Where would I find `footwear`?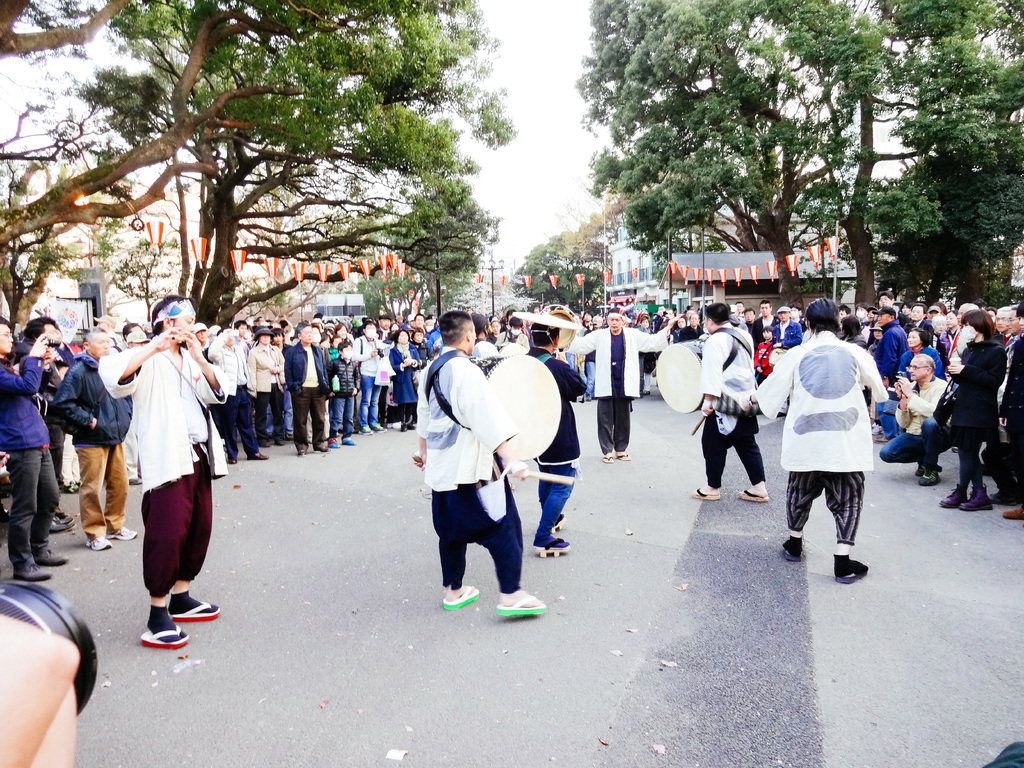
At 12, 562, 54, 583.
